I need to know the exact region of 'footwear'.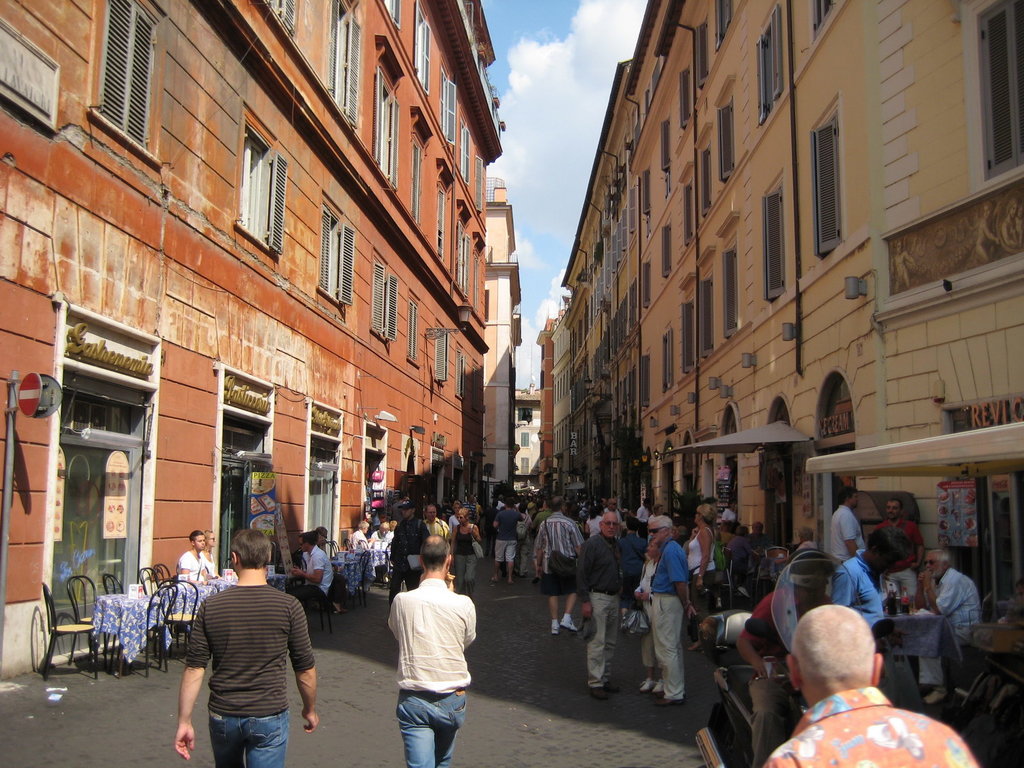
Region: Rect(639, 677, 657, 692).
